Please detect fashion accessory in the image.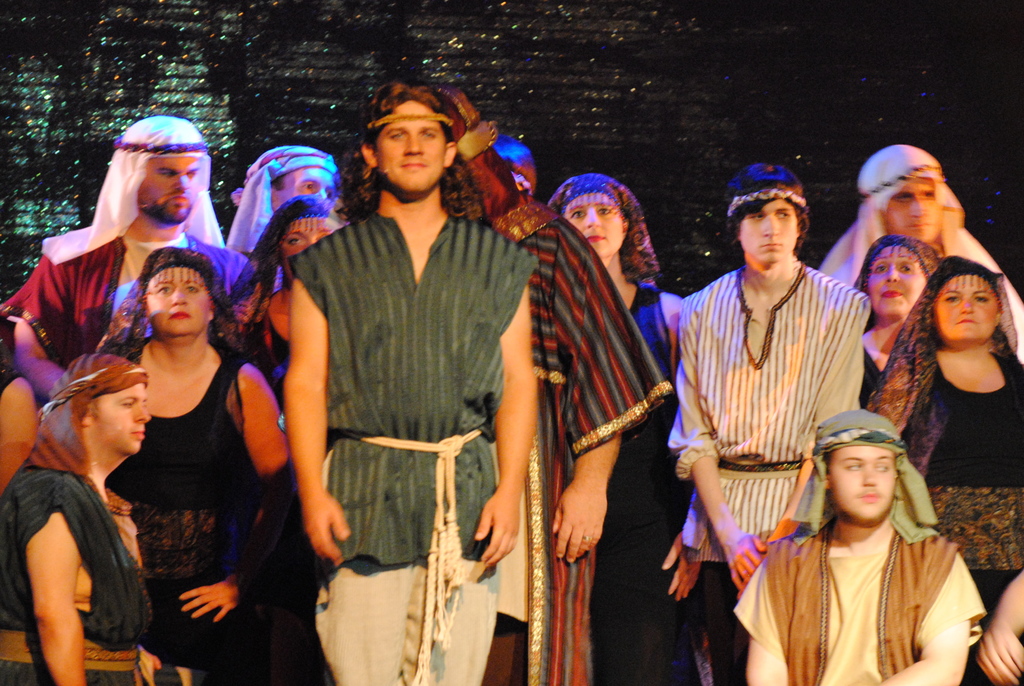
858,234,938,288.
